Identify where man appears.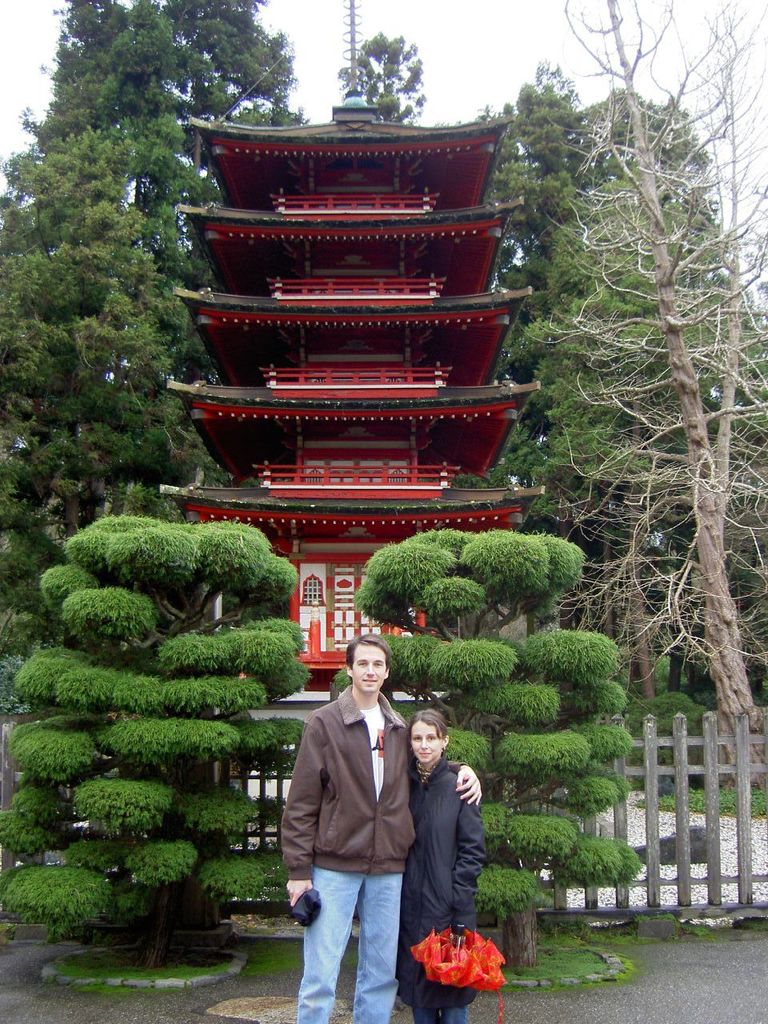
Appears at 276/633/481/1023.
